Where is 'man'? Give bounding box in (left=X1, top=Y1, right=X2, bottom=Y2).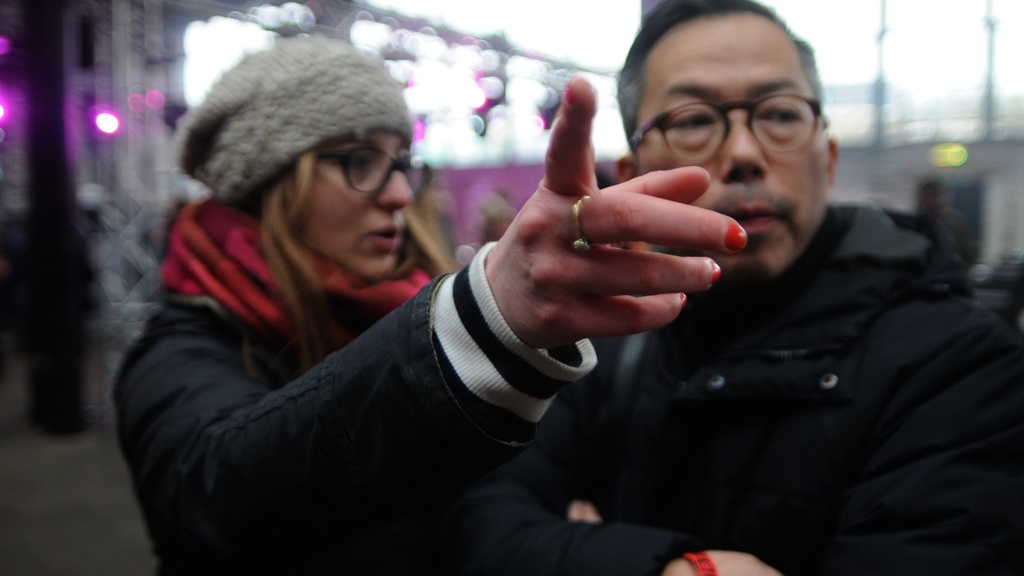
(left=437, top=0, right=1023, bottom=575).
